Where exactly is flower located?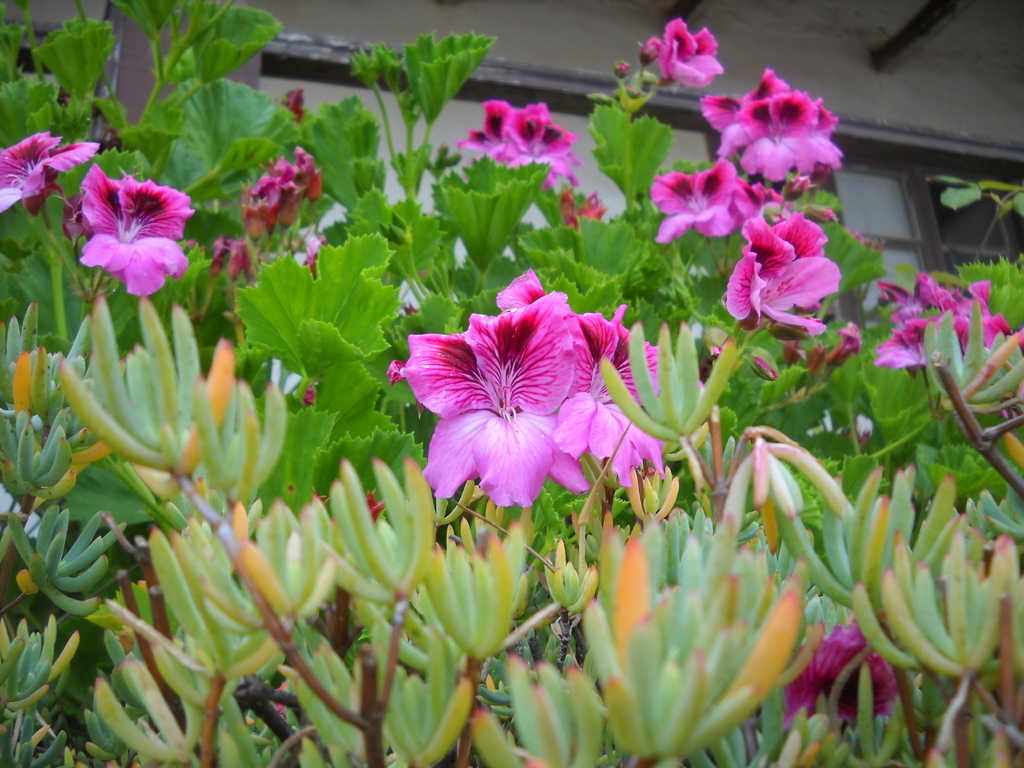
Its bounding box is (x1=68, y1=157, x2=192, y2=296).
